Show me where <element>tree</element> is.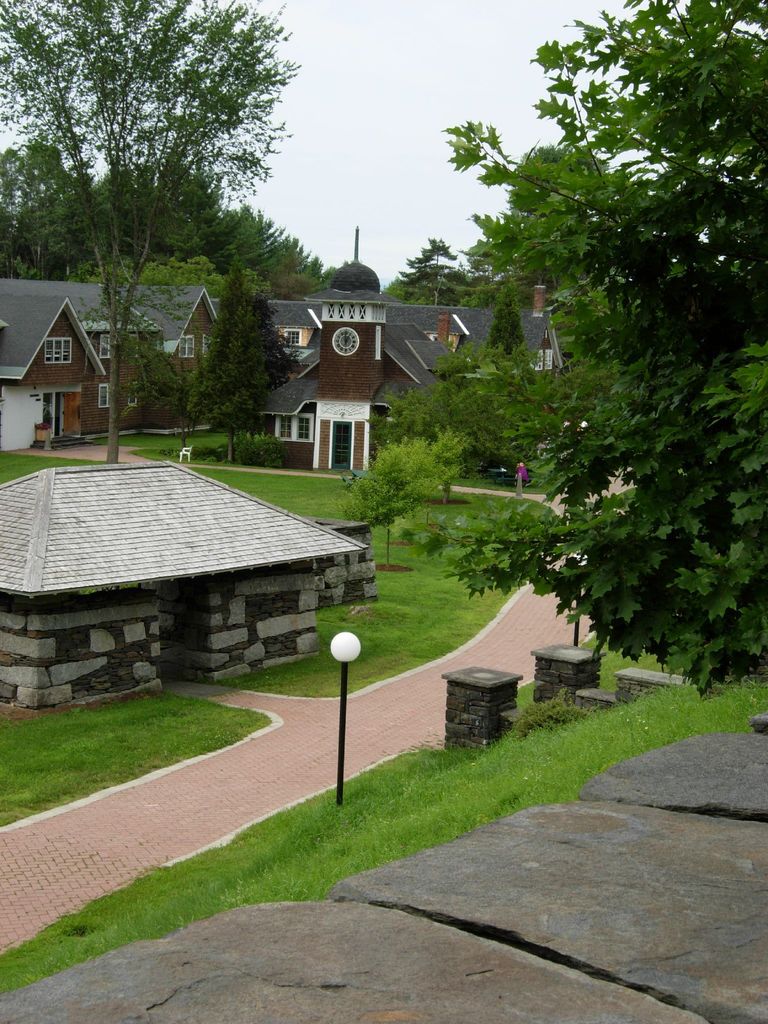
<element>tree</element> is at crop(401, 438, 458, 518).
